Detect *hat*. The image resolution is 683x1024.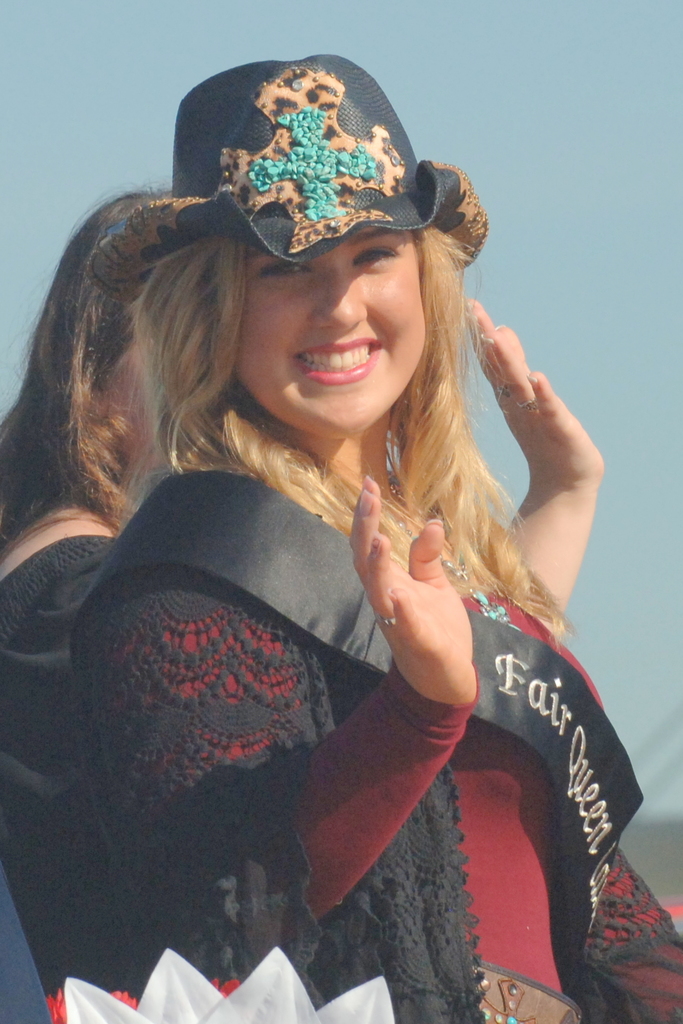
(76,52,491,302).
